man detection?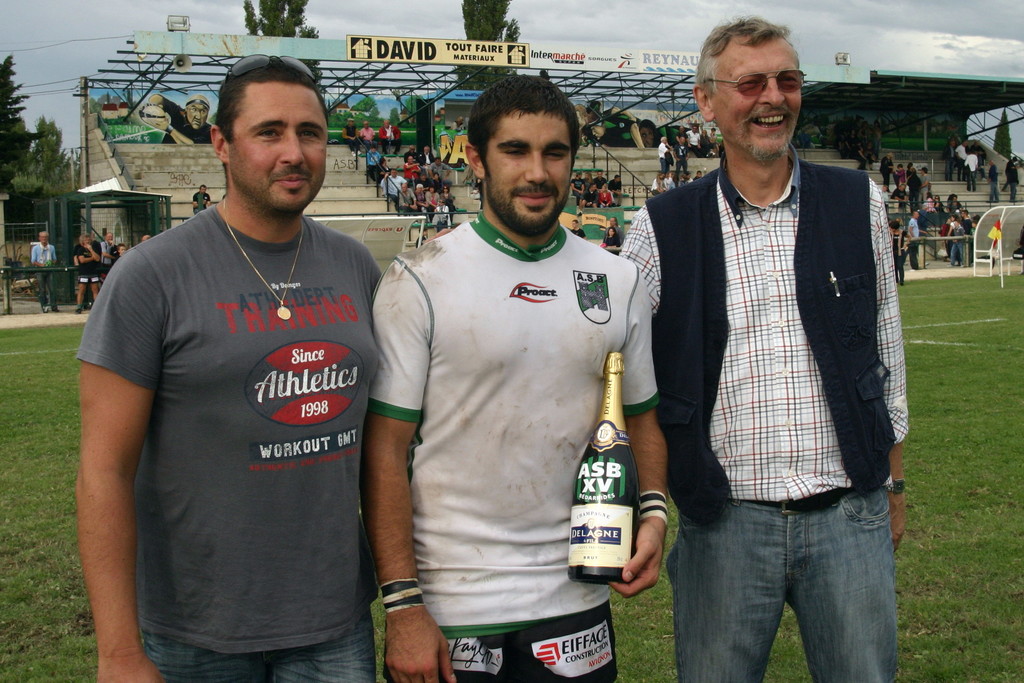
692:169:705:180
